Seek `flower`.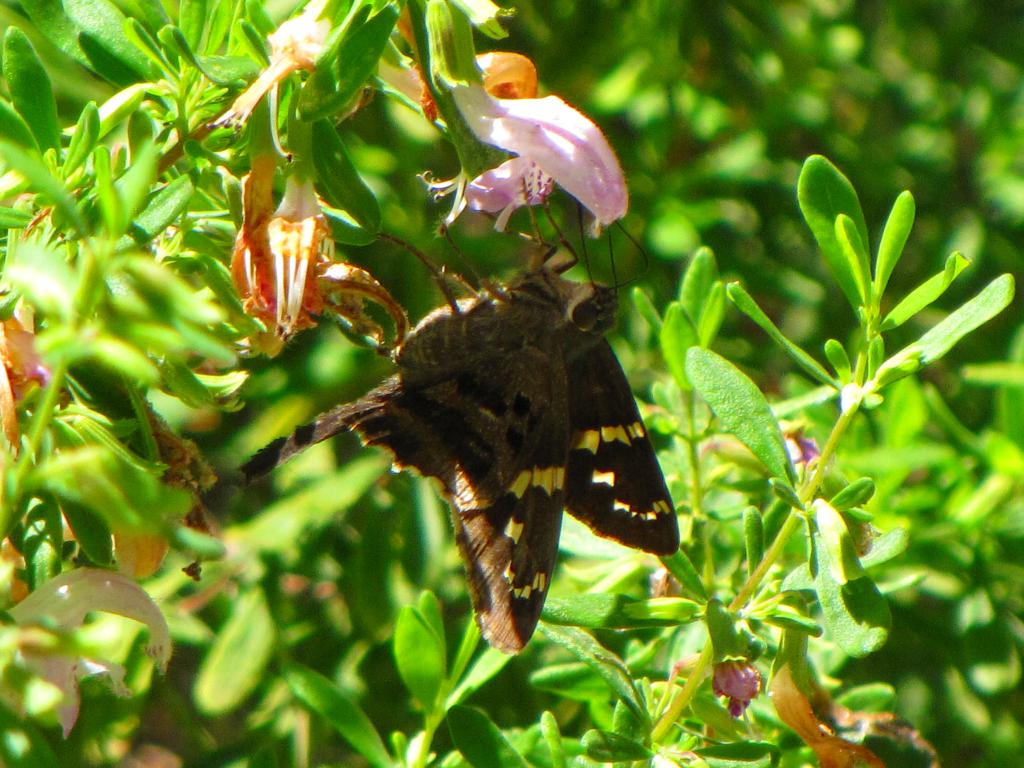
787 424 820 465.
